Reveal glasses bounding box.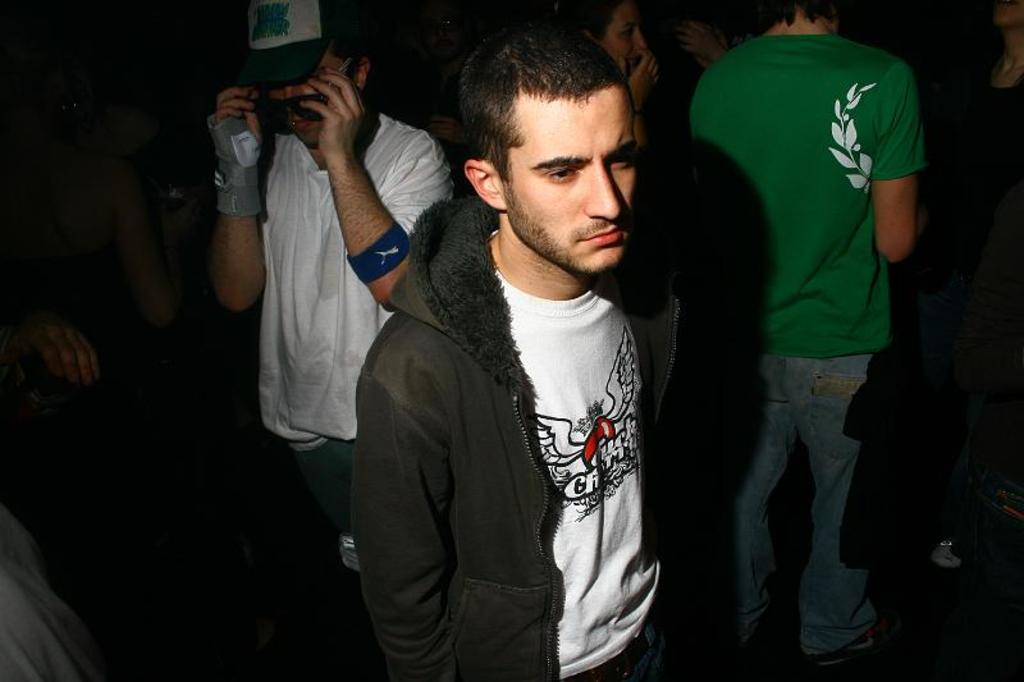
Revealed: x1=244 y1=55 x2=358 y2=137.
